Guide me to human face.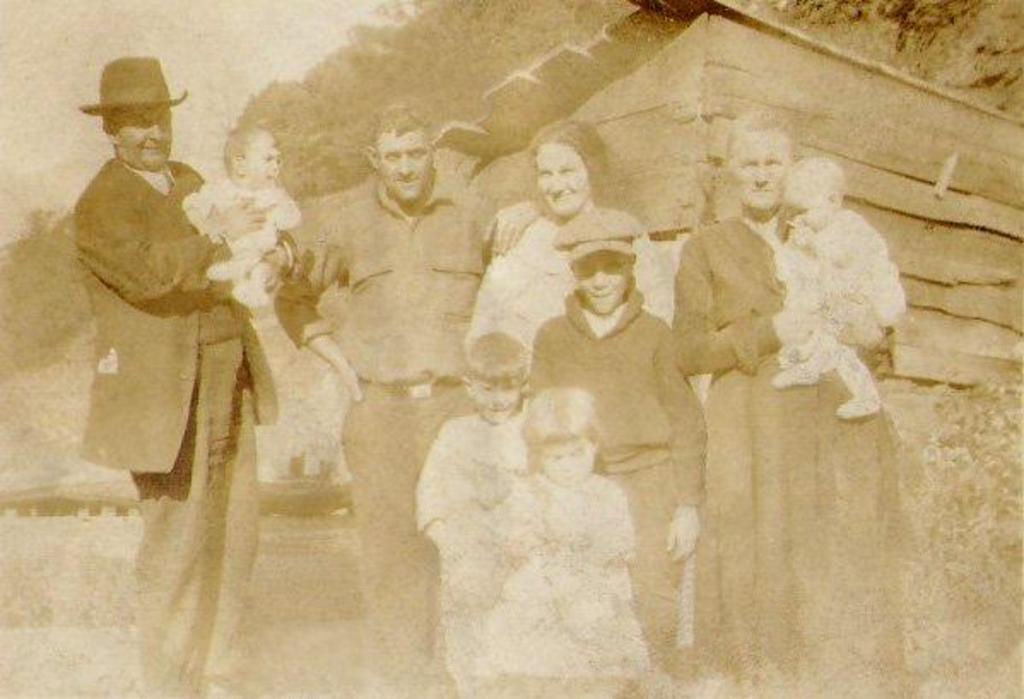
Guidance: x1=537 y1=436 x2=595 y2=484.
